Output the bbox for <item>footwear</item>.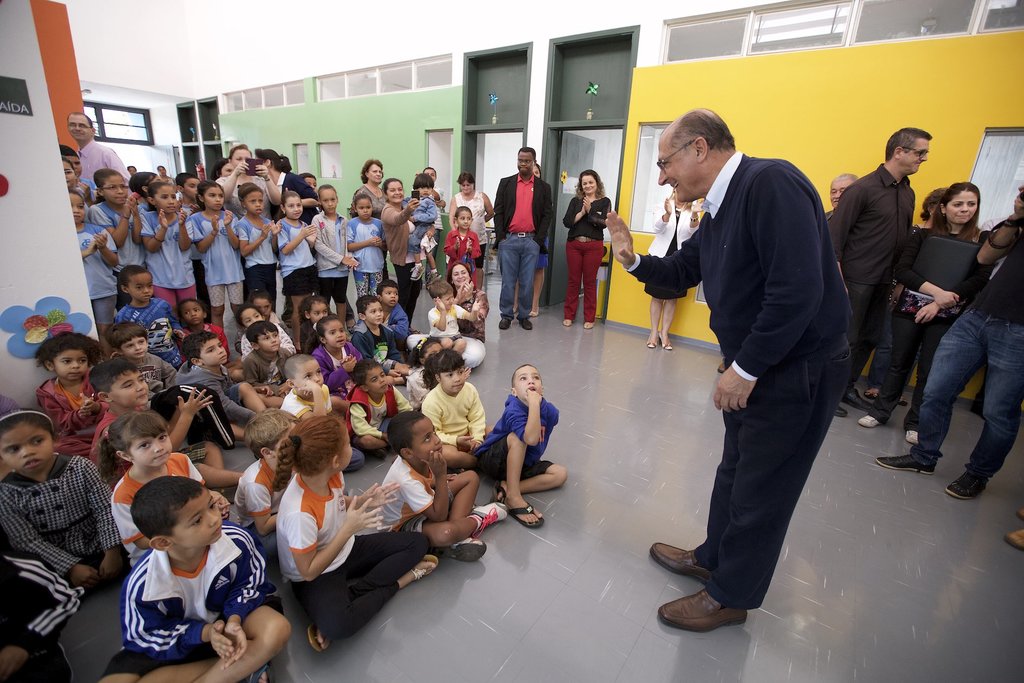
detection(497, 318, 512, 331).
